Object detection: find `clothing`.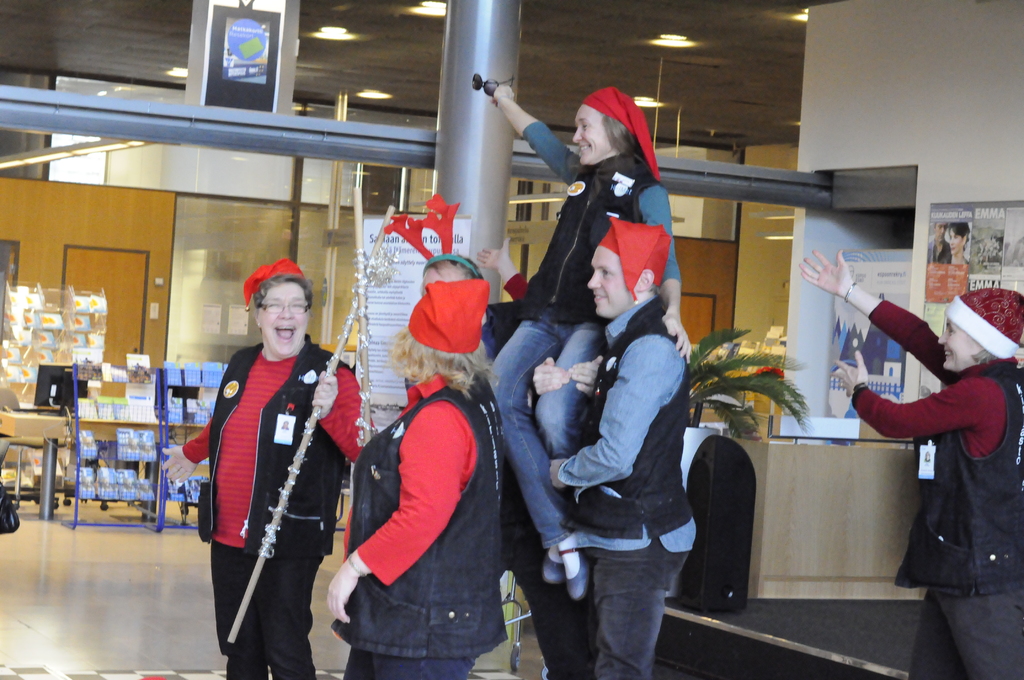
[539, 119, 679, 555].
